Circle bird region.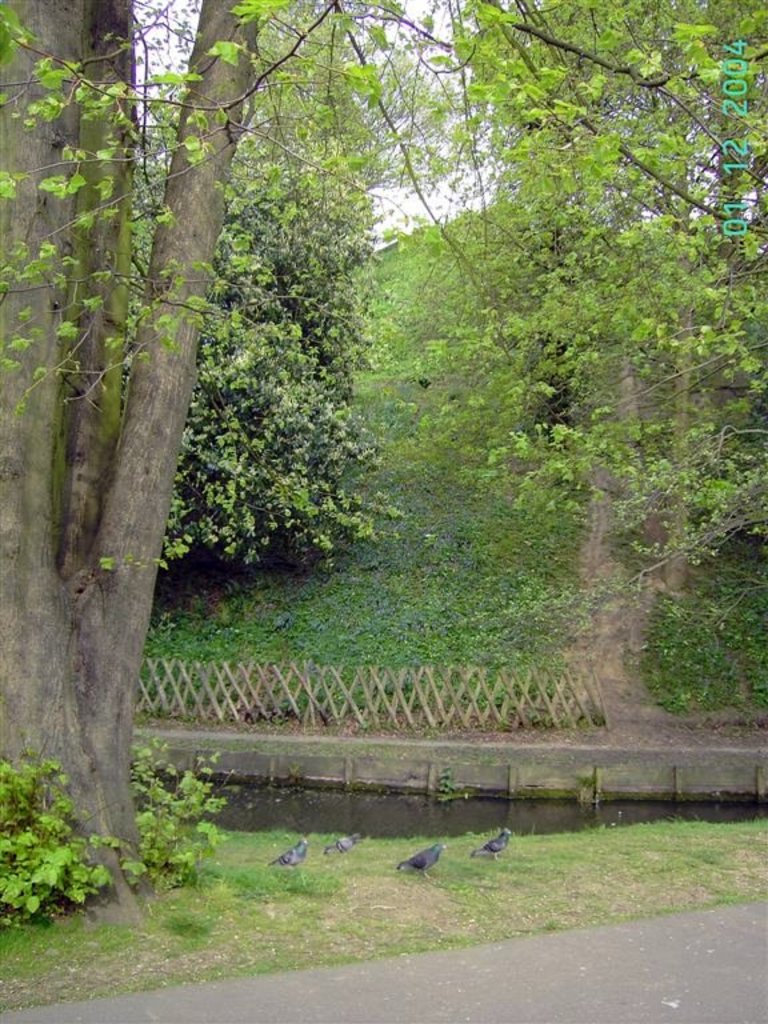
Region: Rect(395, 824, 465, 892).
